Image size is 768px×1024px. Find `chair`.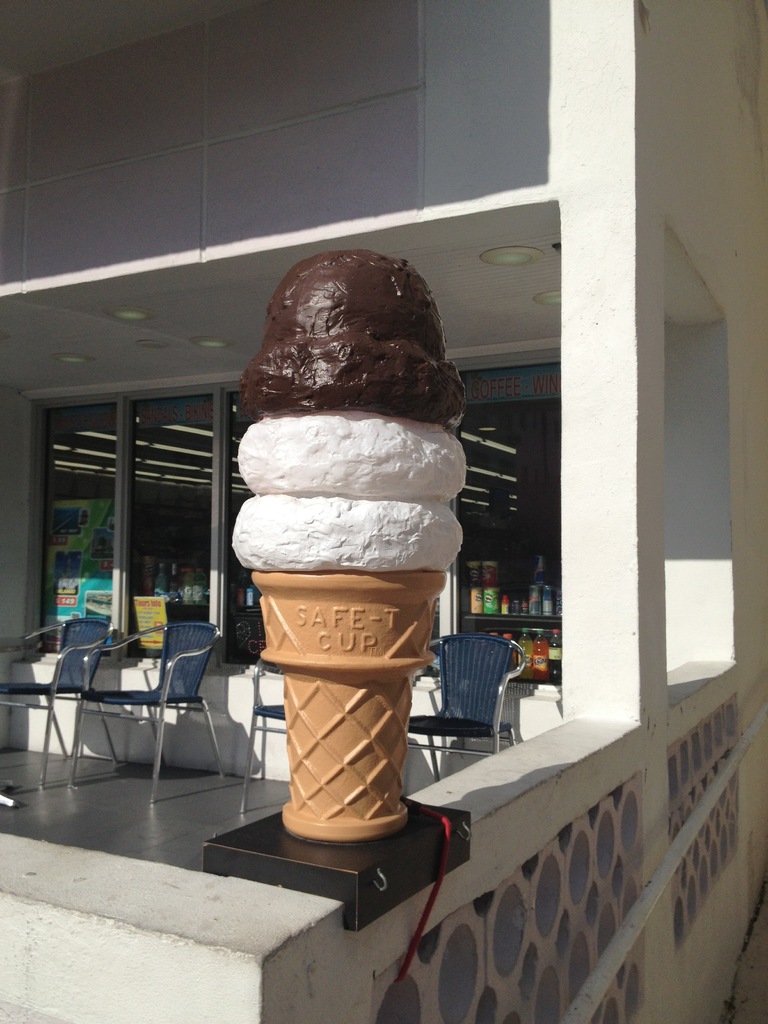
bbox=(0, 609, 119, 784).
